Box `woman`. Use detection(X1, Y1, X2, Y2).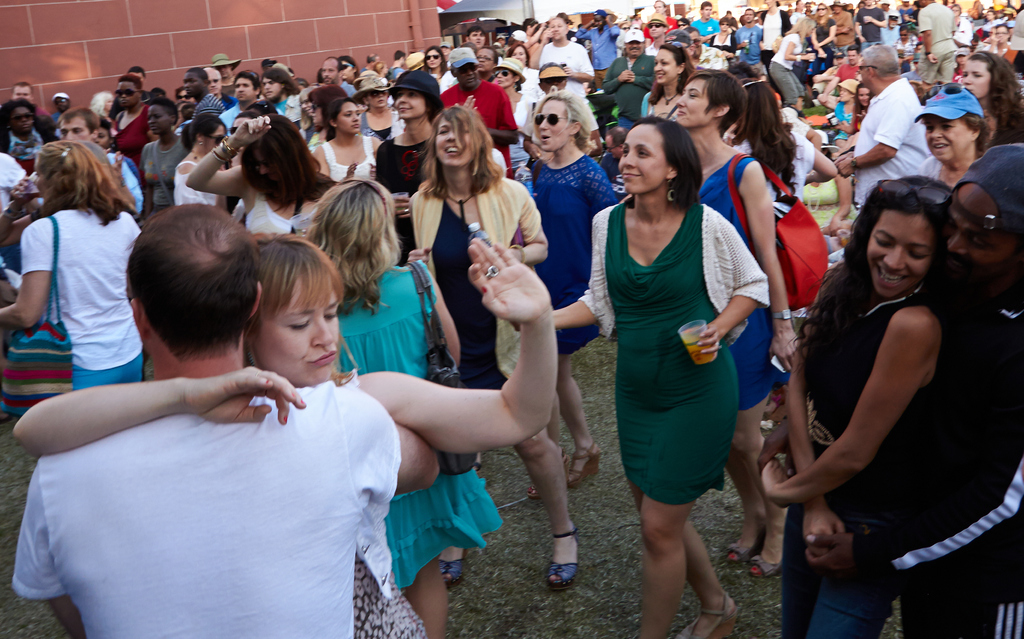
detection(511, 88, 620, 501).
